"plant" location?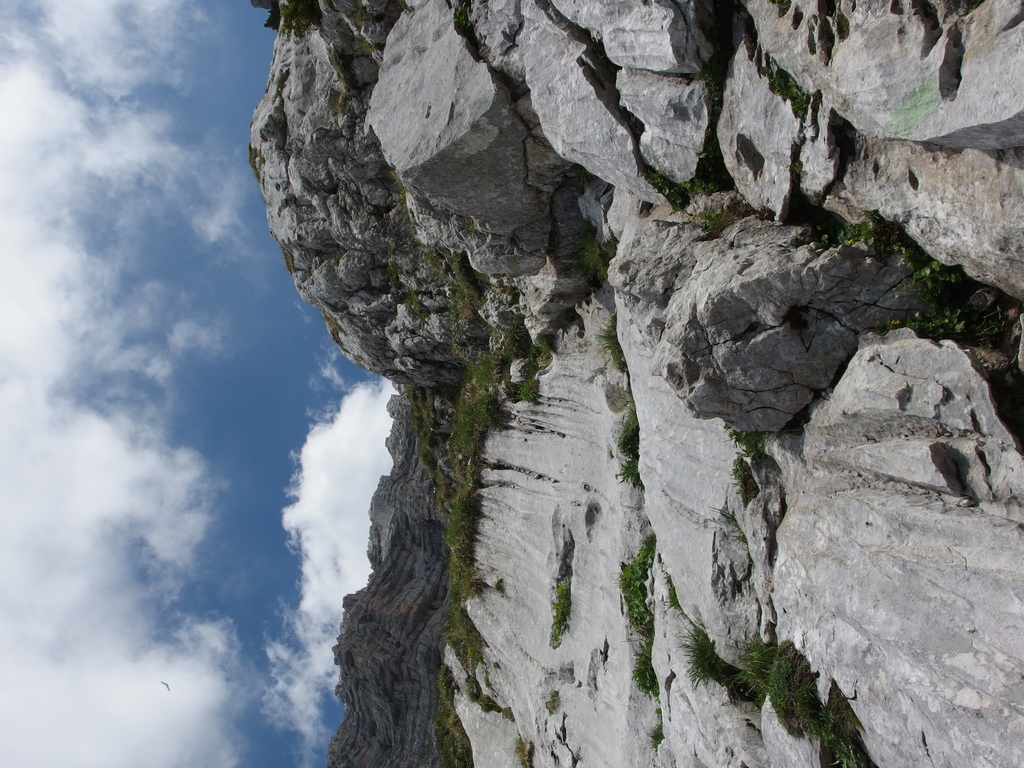
<region>589, 309, 623, 383</region>
